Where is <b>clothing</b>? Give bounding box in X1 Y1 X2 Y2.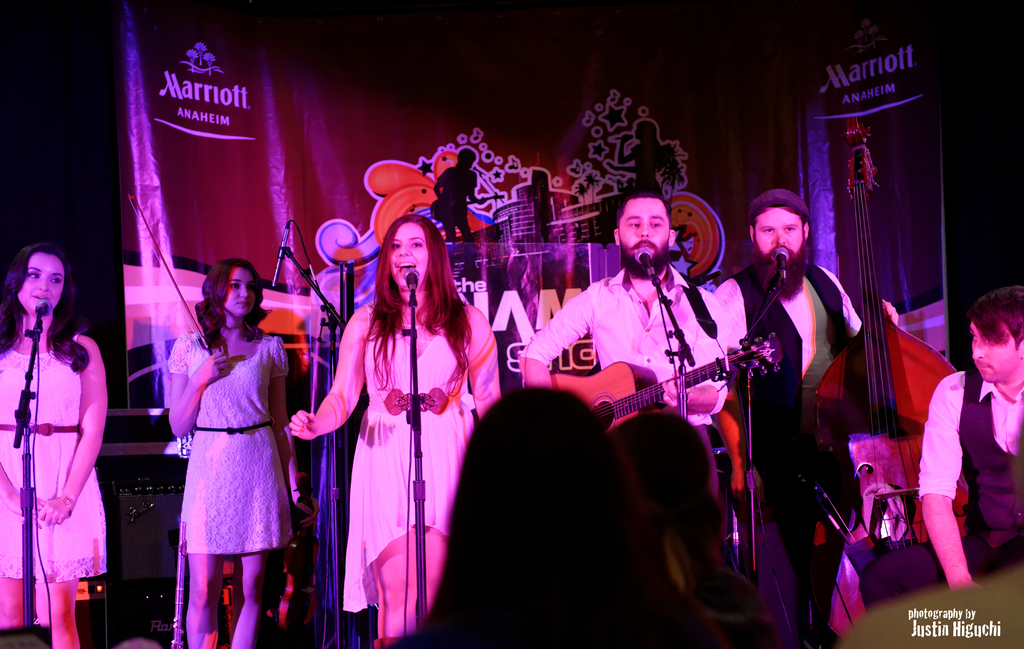
337 317 476 613.
